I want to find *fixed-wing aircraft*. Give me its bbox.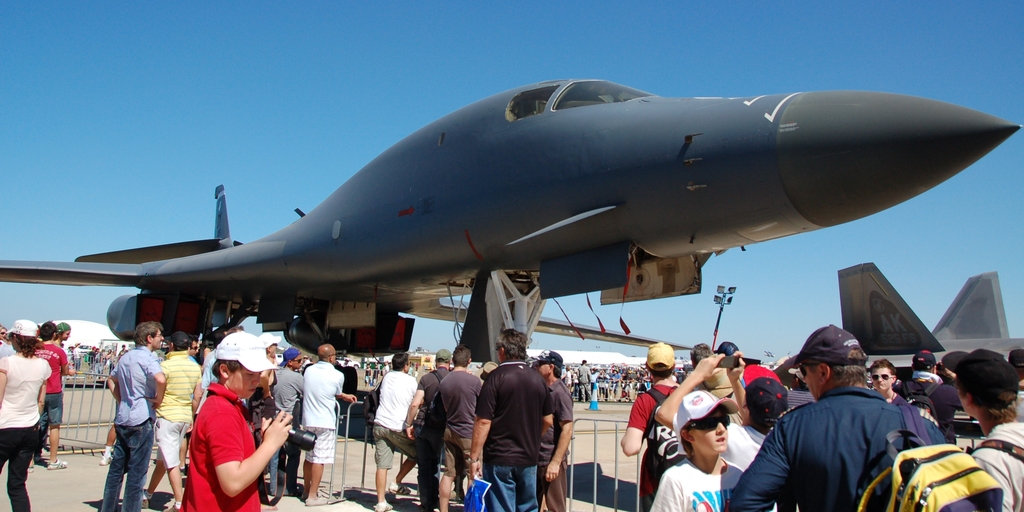
[left=834, top=265, right=1023, bottom=392].
